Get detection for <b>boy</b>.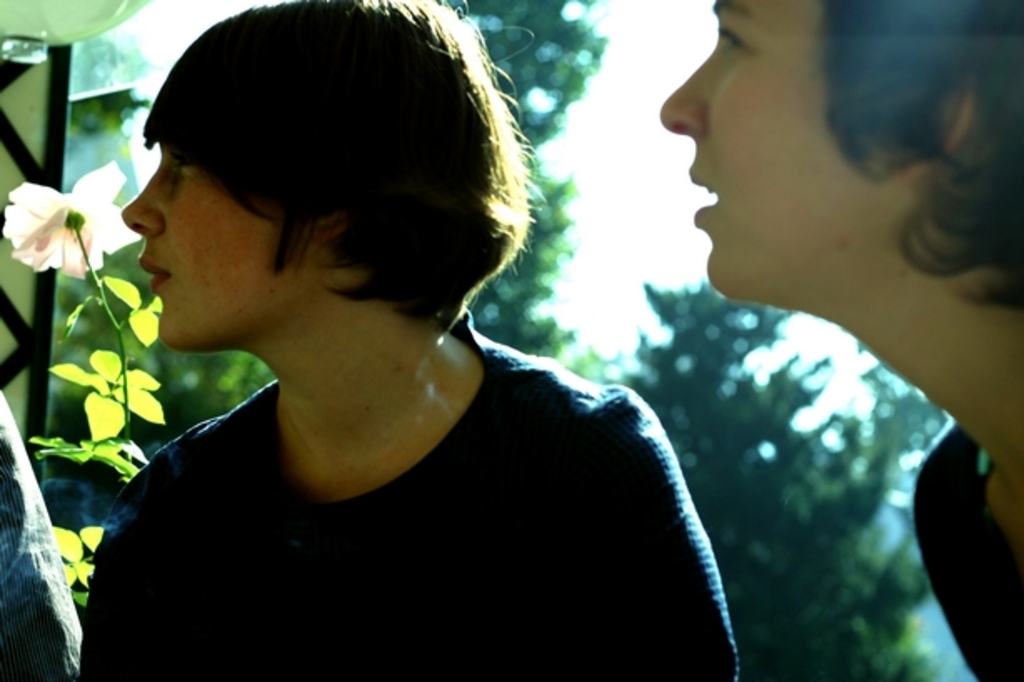
Detection: [72,0,747,680].
